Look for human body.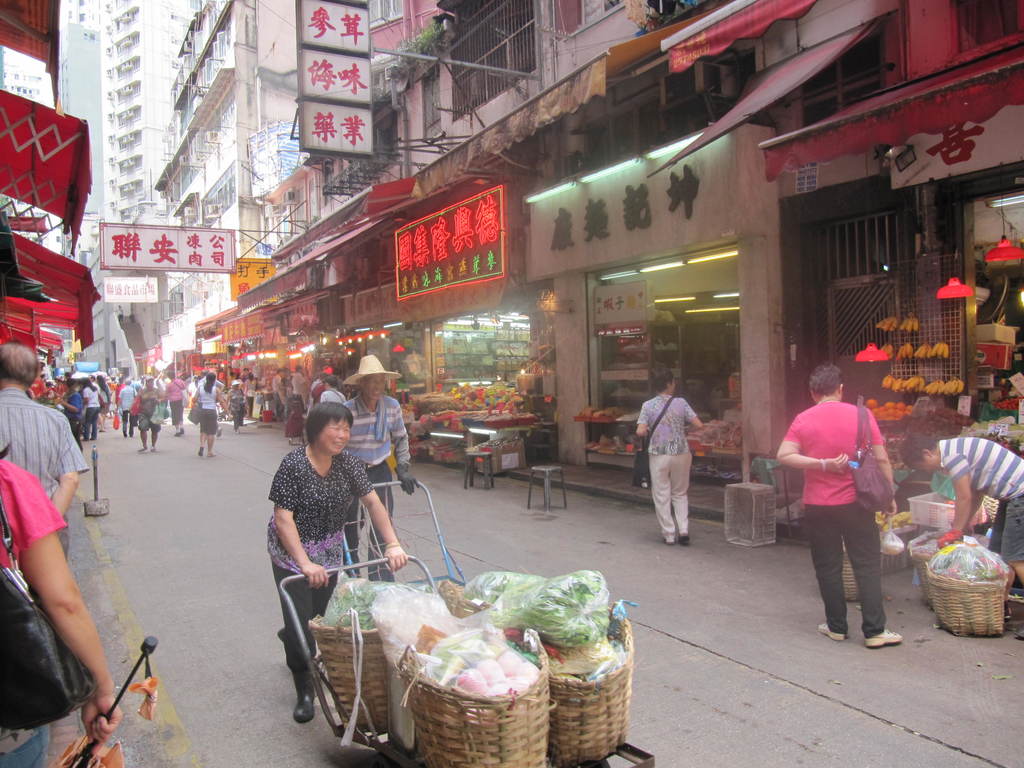
Found: [left=900, top=435, right=1023, bottom=623].
